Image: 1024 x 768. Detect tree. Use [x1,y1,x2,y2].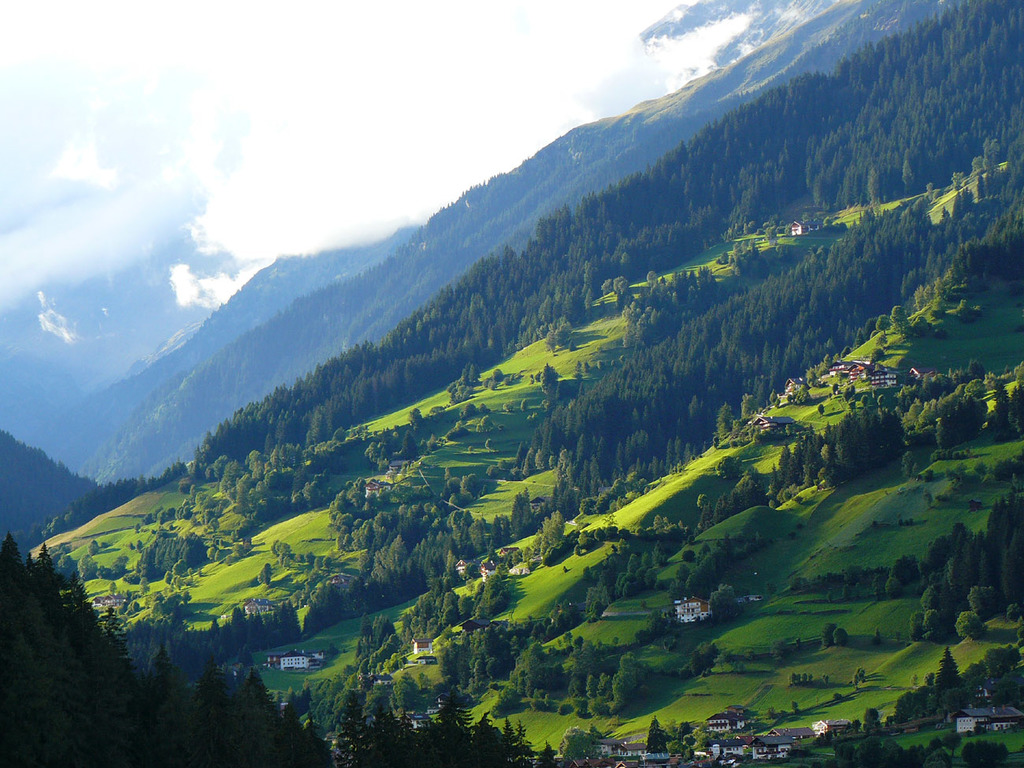
[578,431,597,469].
